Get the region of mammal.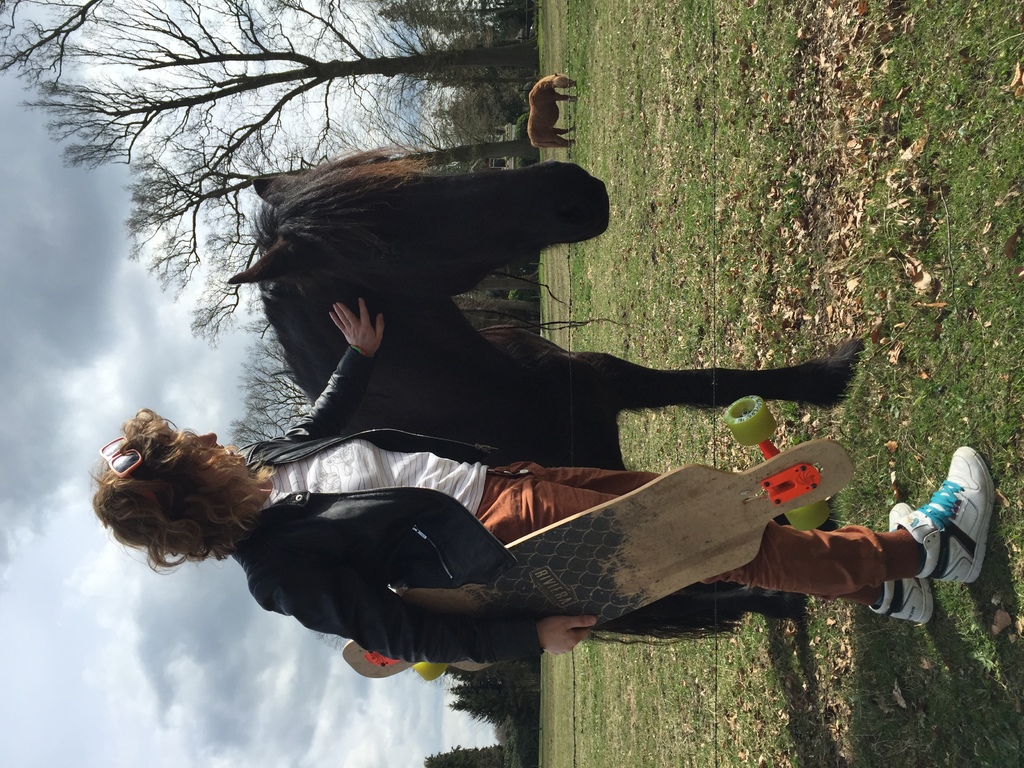
<box>224,142,860,644</box>.
